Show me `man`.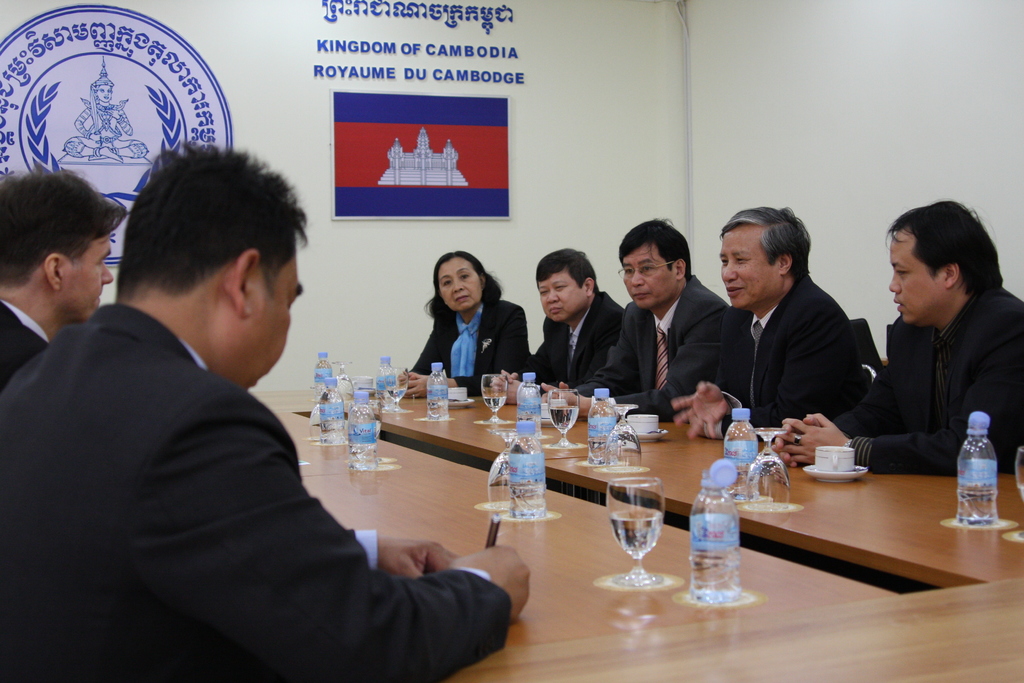
`man` is here: crop(0, 168, 131, 378).
